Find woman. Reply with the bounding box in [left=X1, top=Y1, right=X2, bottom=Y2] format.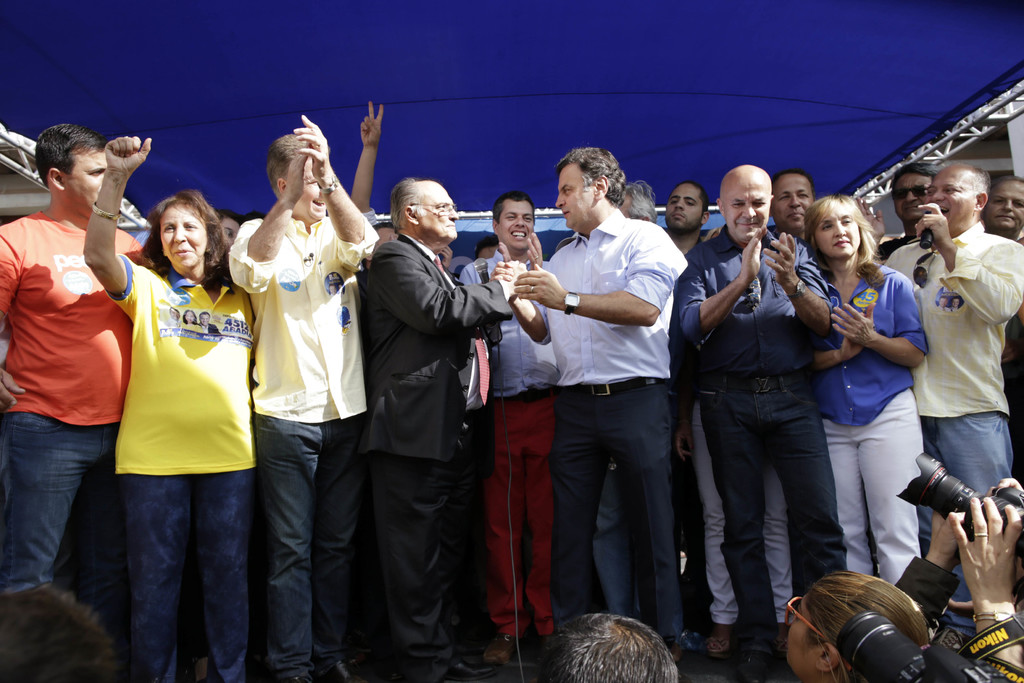
[left=83, top=129, right=257, bottom=682].
